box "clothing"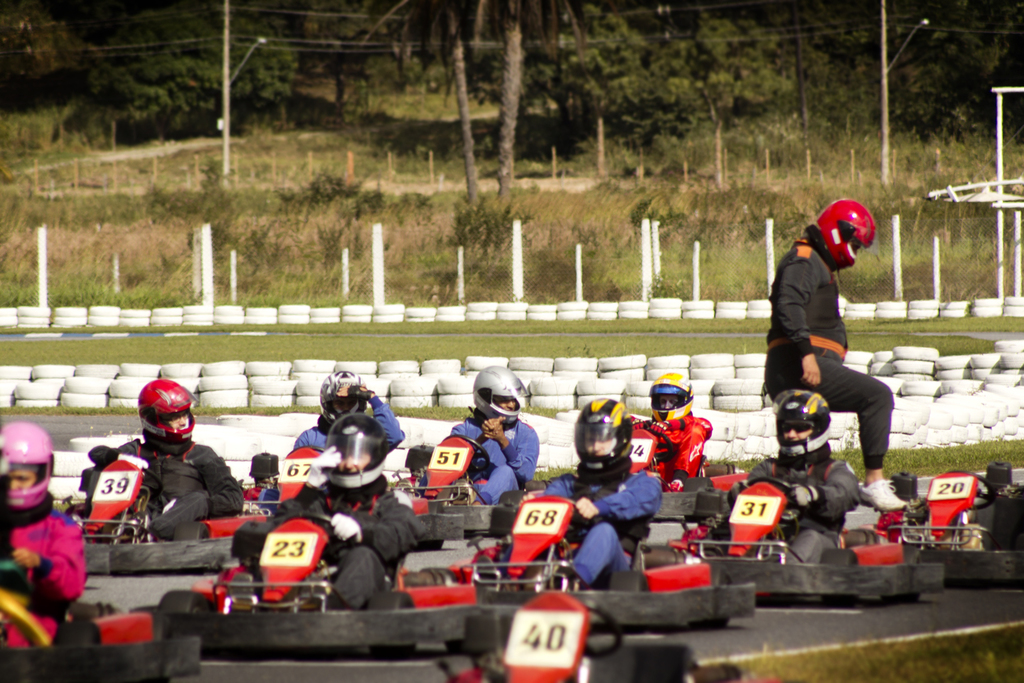
x1=267 y1=478 x2=429 y2=610
